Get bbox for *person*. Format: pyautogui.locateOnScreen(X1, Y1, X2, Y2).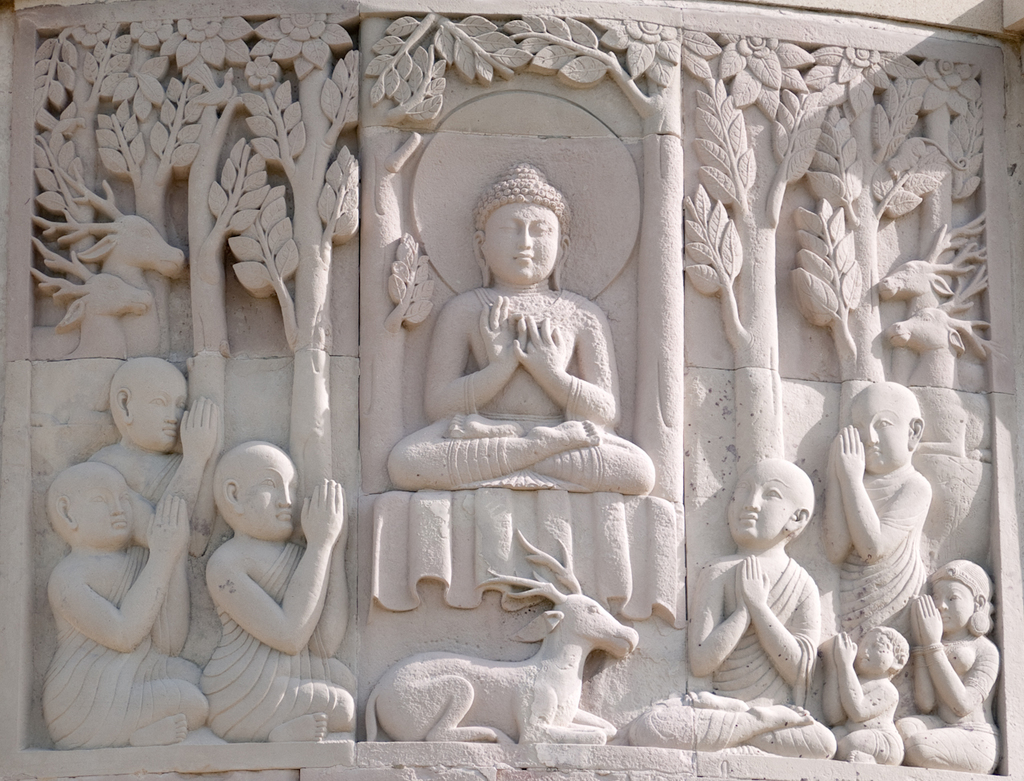
pyautogui.locateOnScreen(814, 623, 903, 767).
